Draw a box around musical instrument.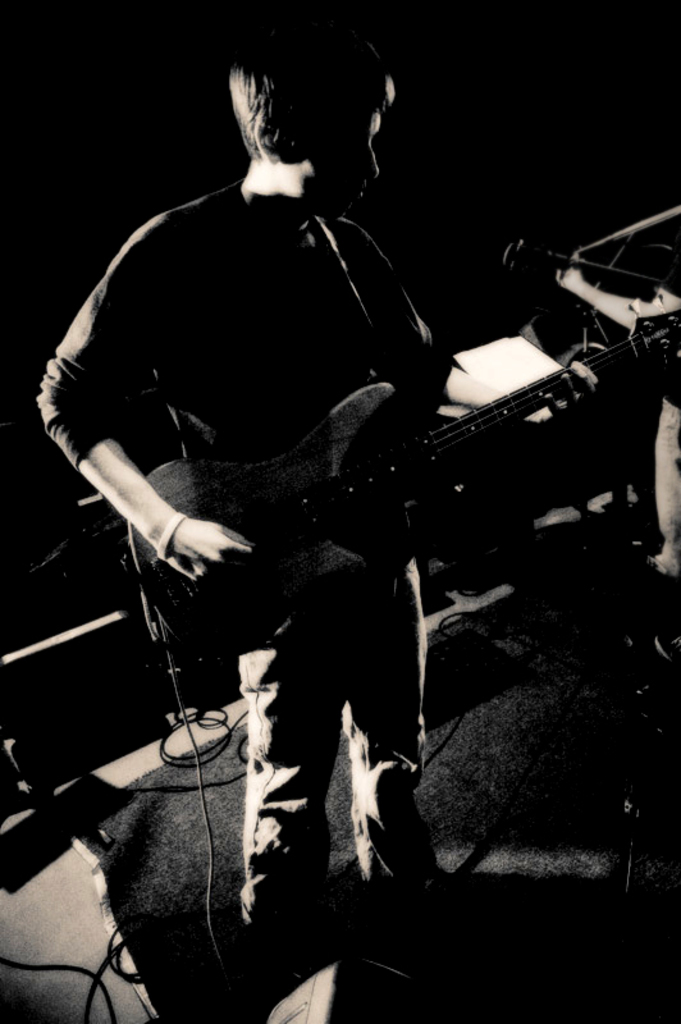
120, 302, 680, 673.
